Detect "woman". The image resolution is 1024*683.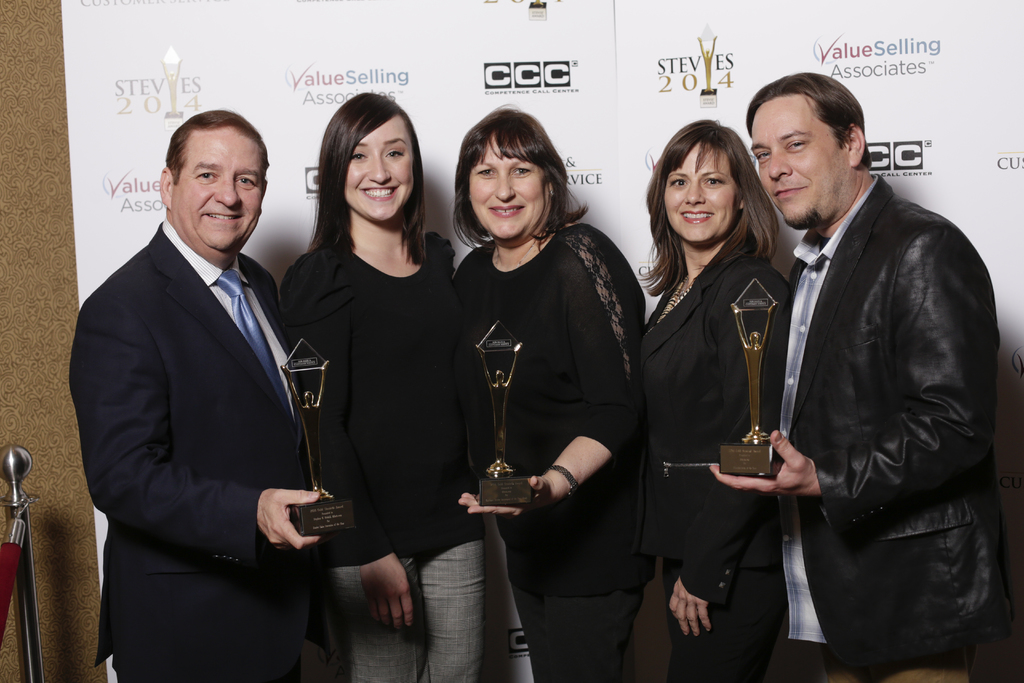
box=[625, 117, 794, 680].
